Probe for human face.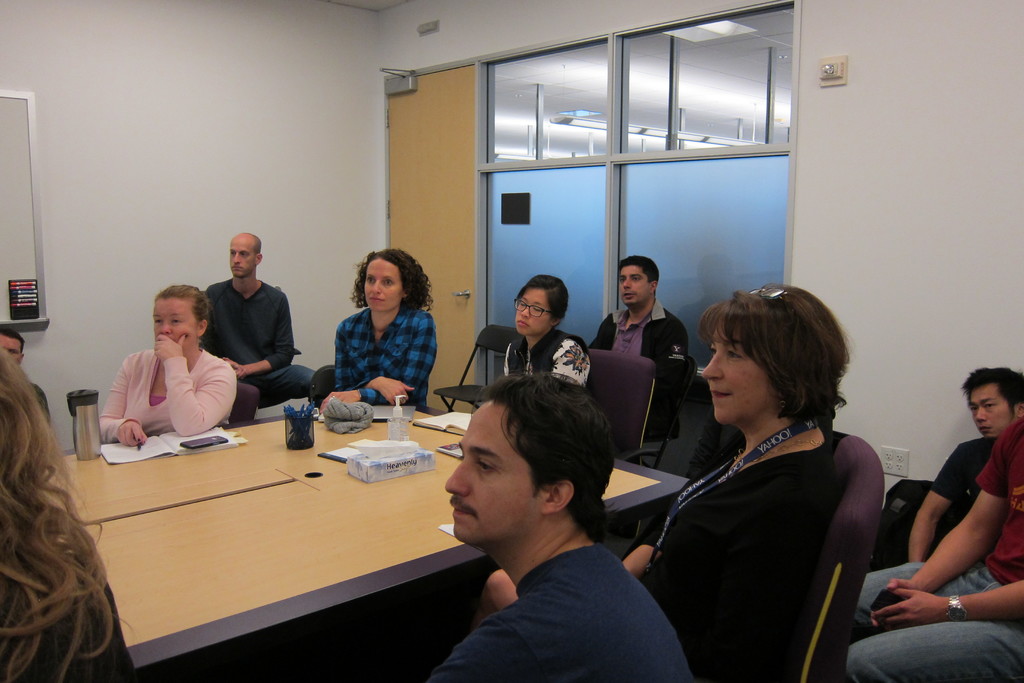
Probe result: BBox(706, 337, 774, 425).
